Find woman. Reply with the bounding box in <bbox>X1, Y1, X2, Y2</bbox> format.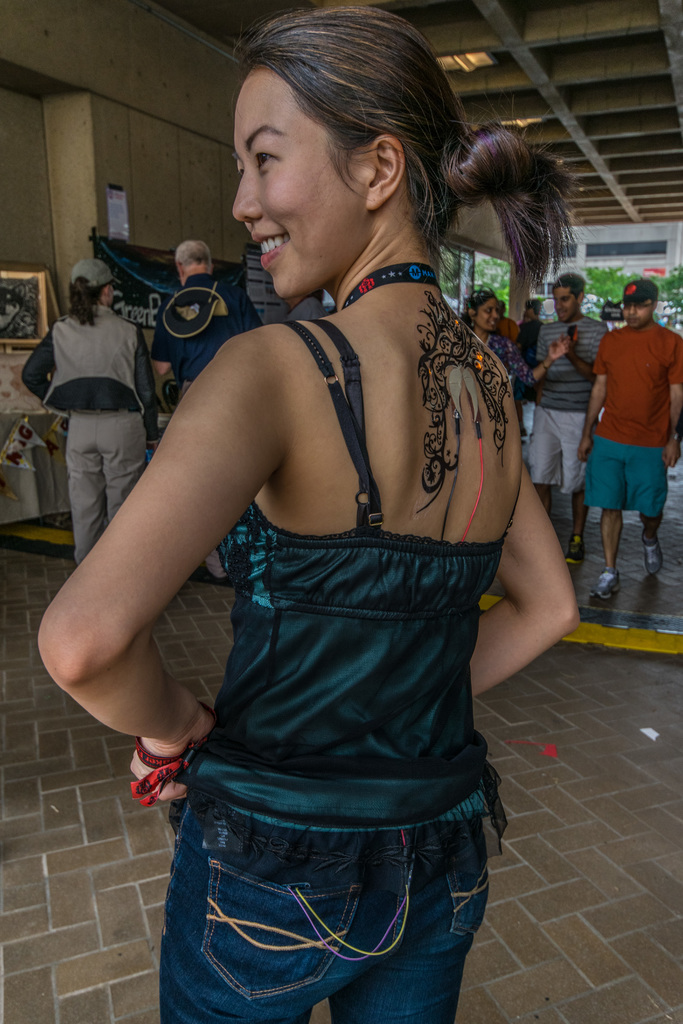
<bbox>80, 40, 578, 1005</bbox>.
